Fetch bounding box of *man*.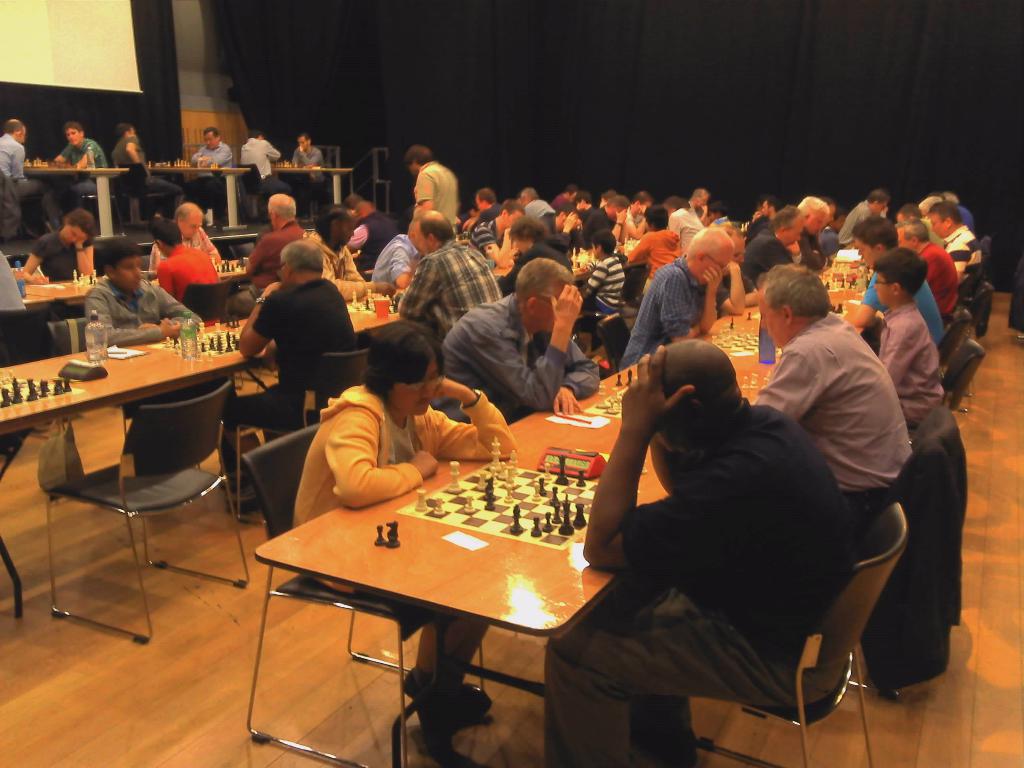
Bbox: detection(112, 114, 188, 212).
